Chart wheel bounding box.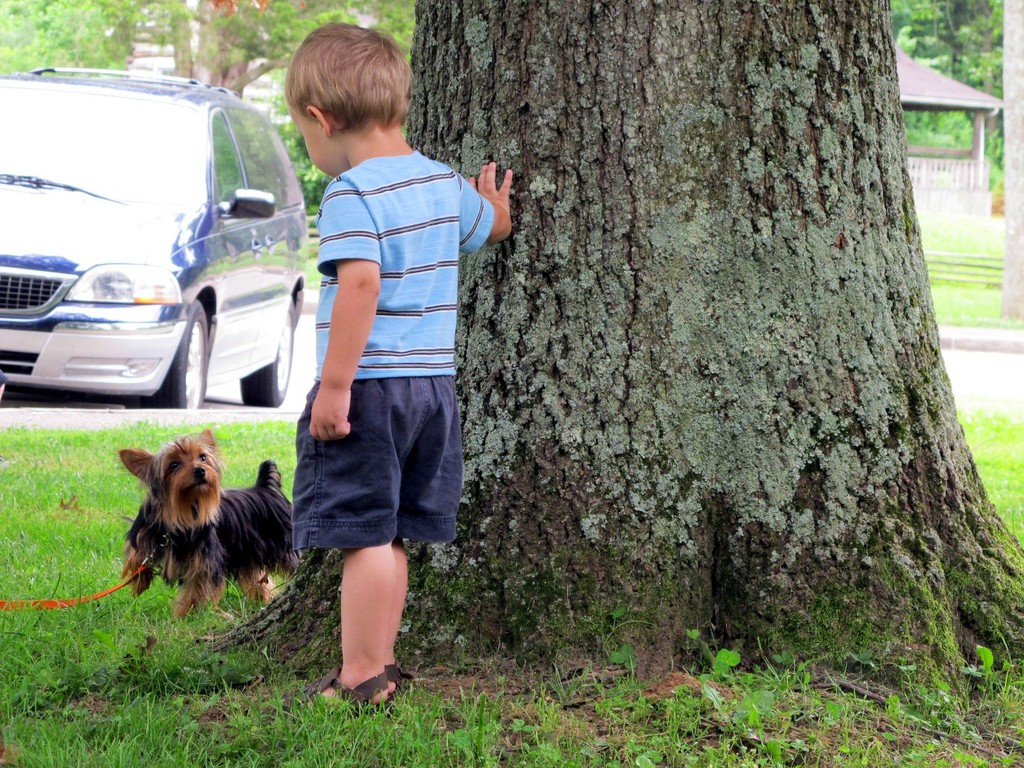
Charted: {"left": 242, "top": 300, "right": 295, "bottom": 408}.
